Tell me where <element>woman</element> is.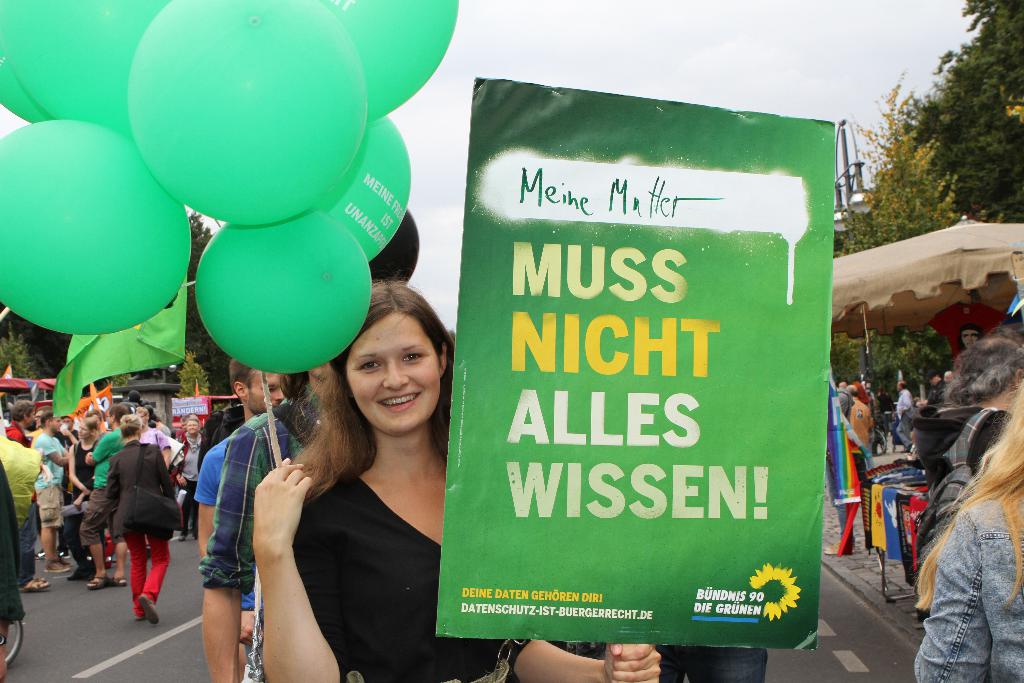
<element>woman</element> is at <region>67, 415, 111, 582</region>.
